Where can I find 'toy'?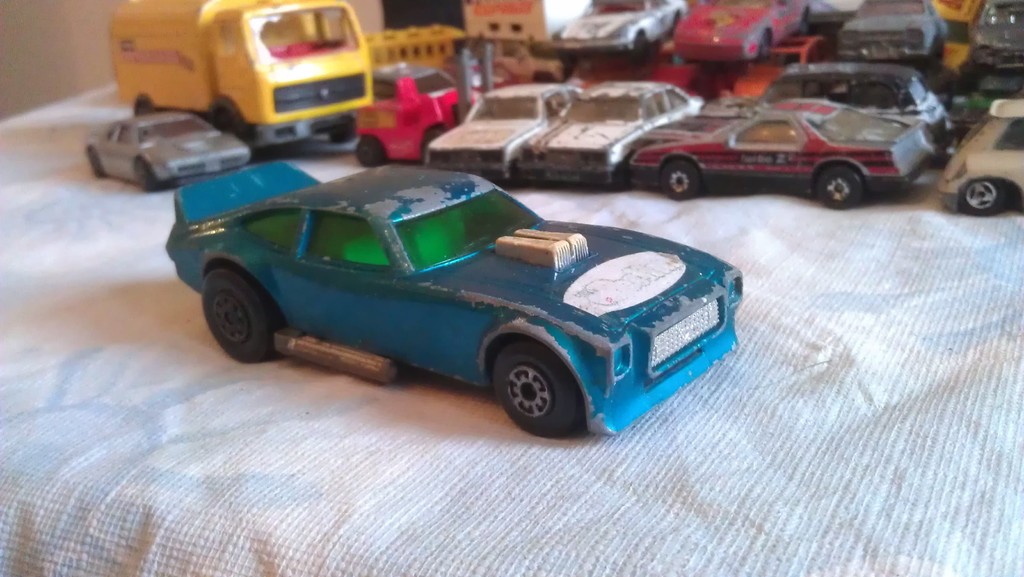
You can find it at [922,97,1023,198].
